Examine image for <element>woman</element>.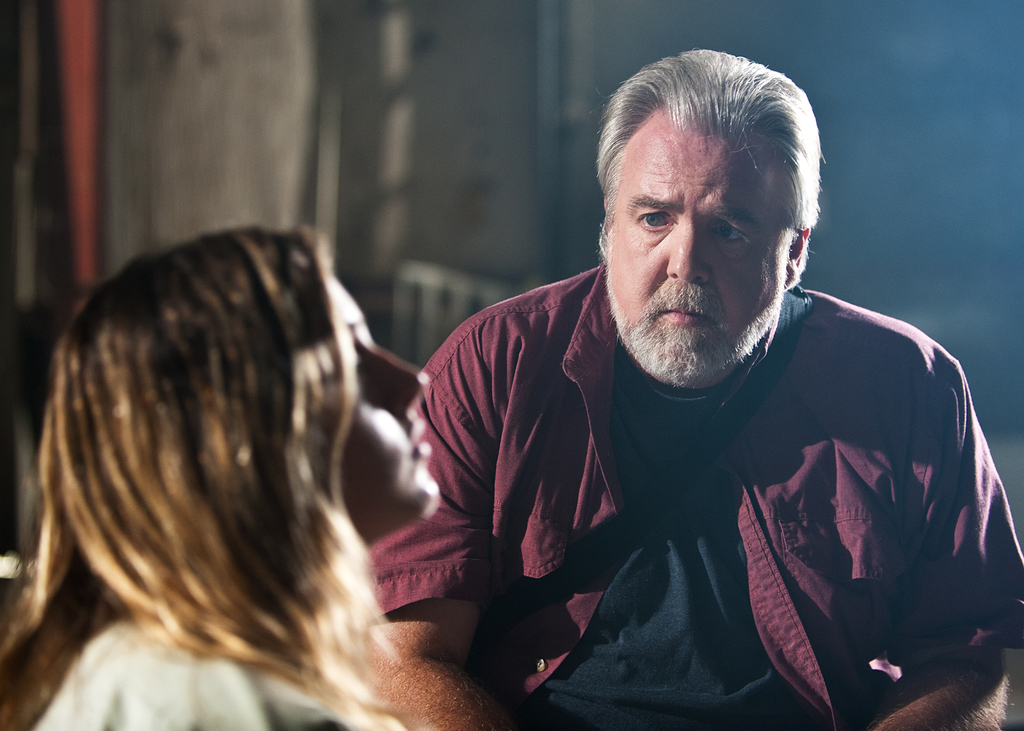
Examination result: rect(26, 164, 524, 715).
